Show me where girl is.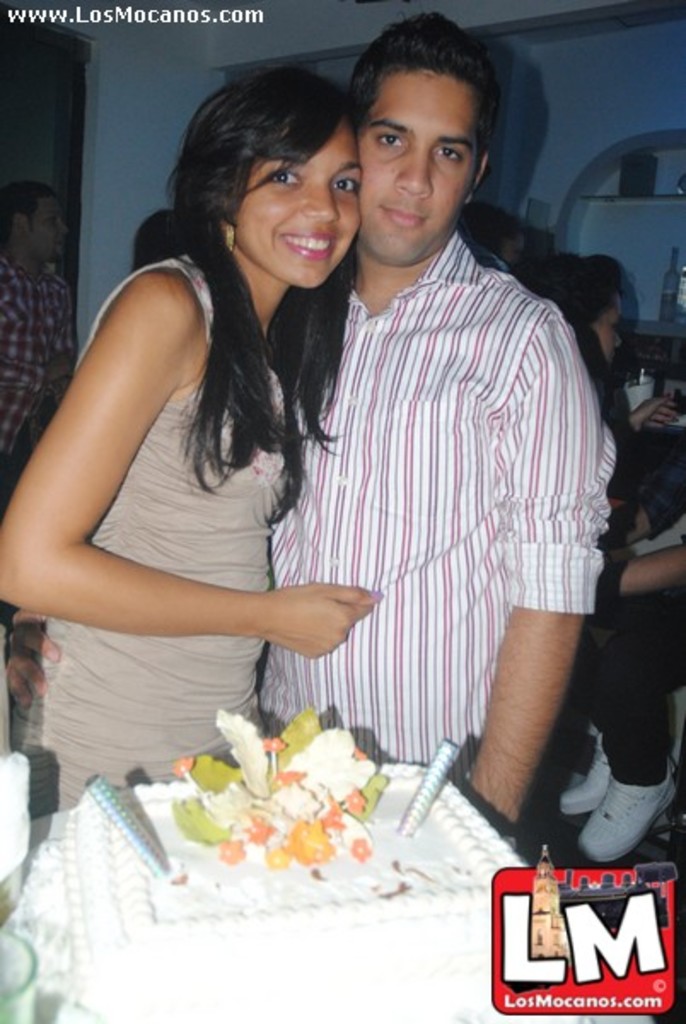
girl is at 0/68/386/809.
